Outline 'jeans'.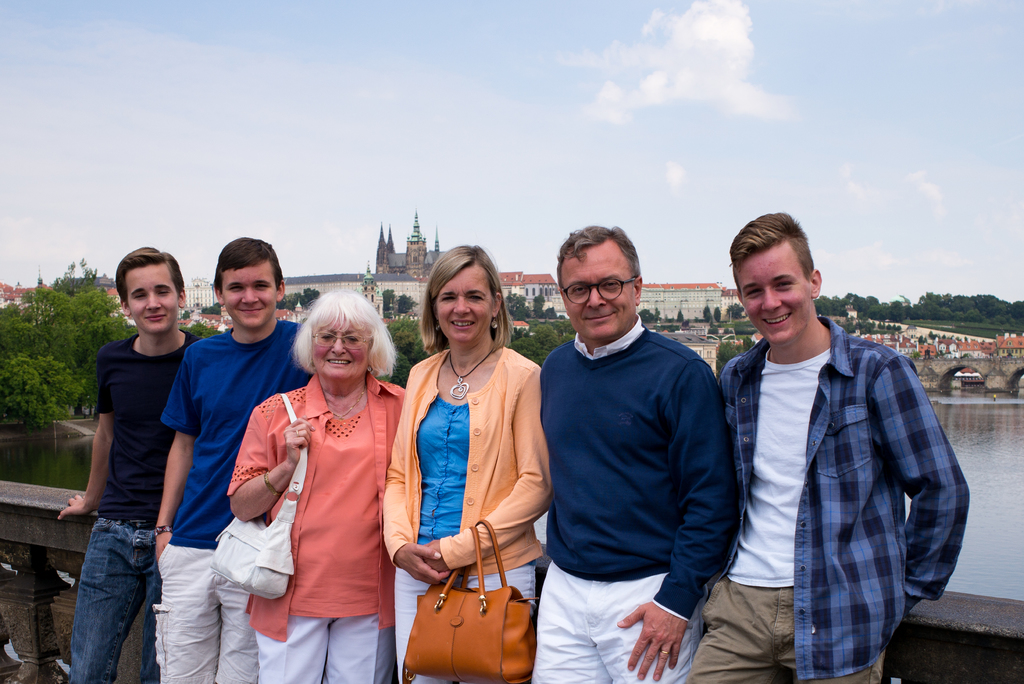
Outline: [x1=159, y1=553, x2=254, y2=680].
